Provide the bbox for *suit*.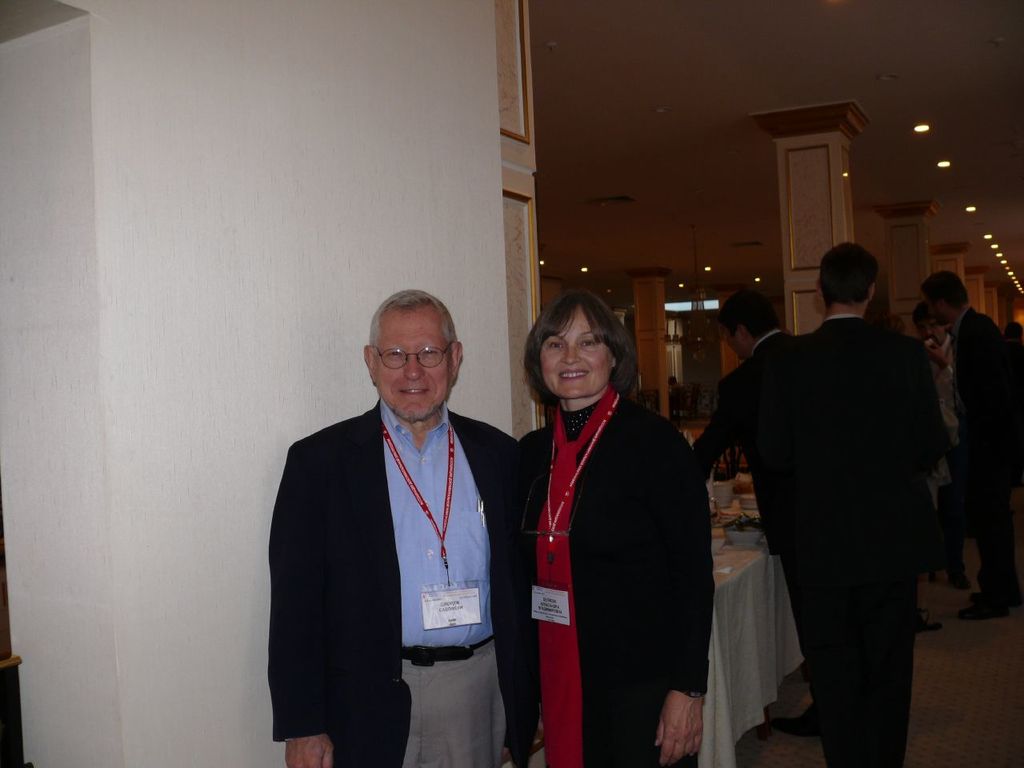
[266, 394, 524, 767].
